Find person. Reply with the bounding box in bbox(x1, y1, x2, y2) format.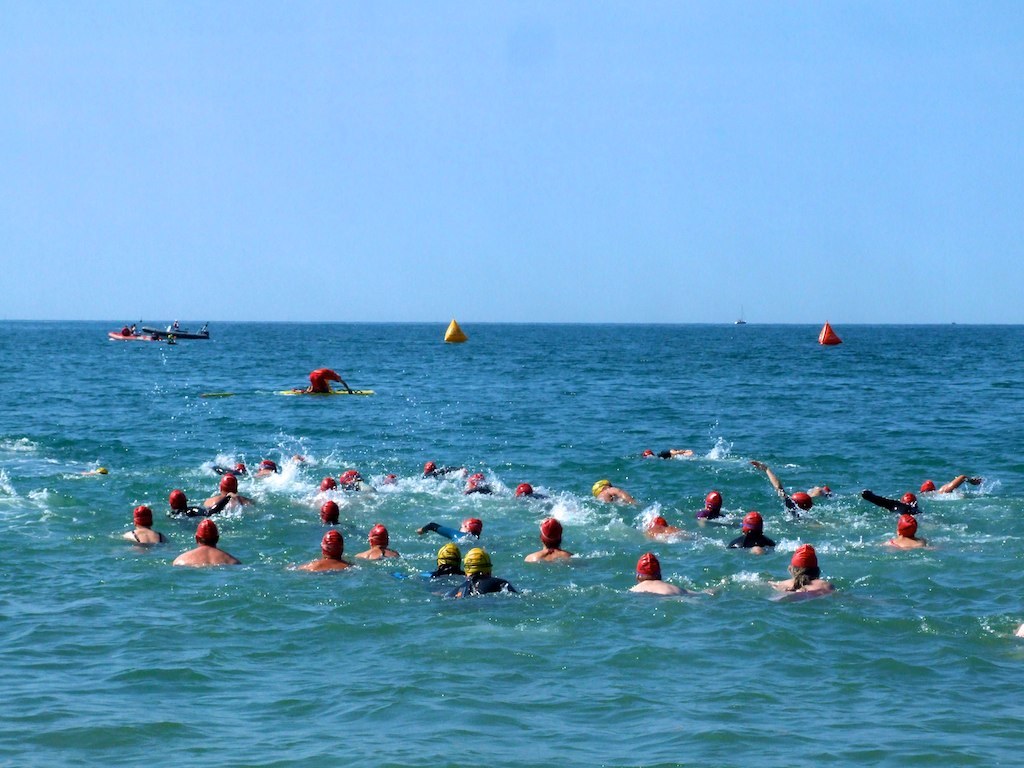
bbox(769, 544, 831, 599).
